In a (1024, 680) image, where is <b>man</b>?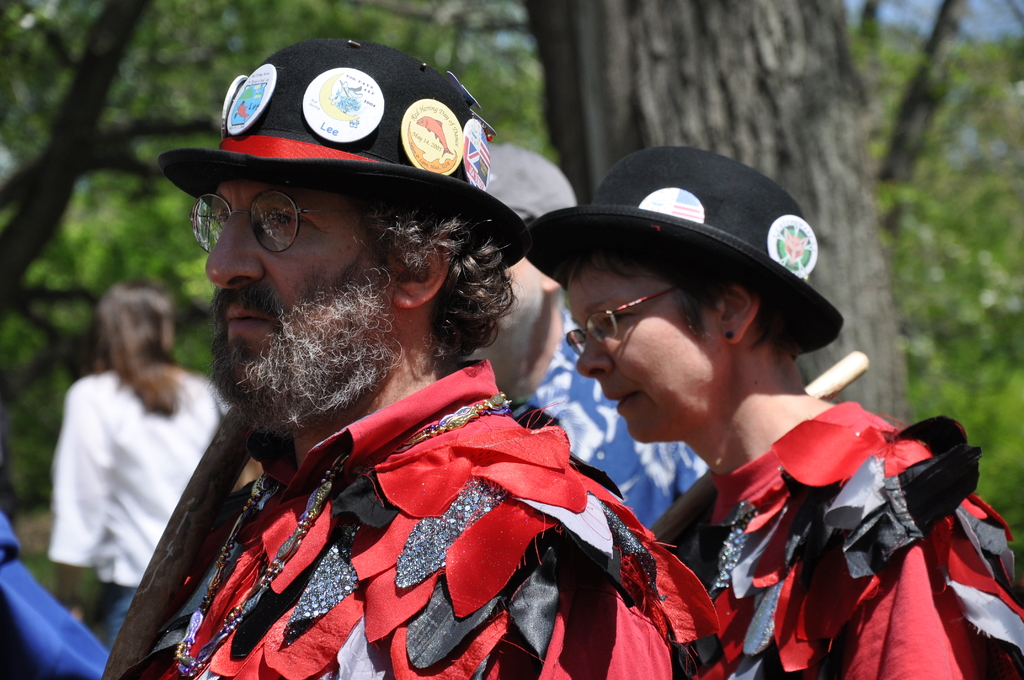
(x1=100, y1=40, x2=722, y2=679).
